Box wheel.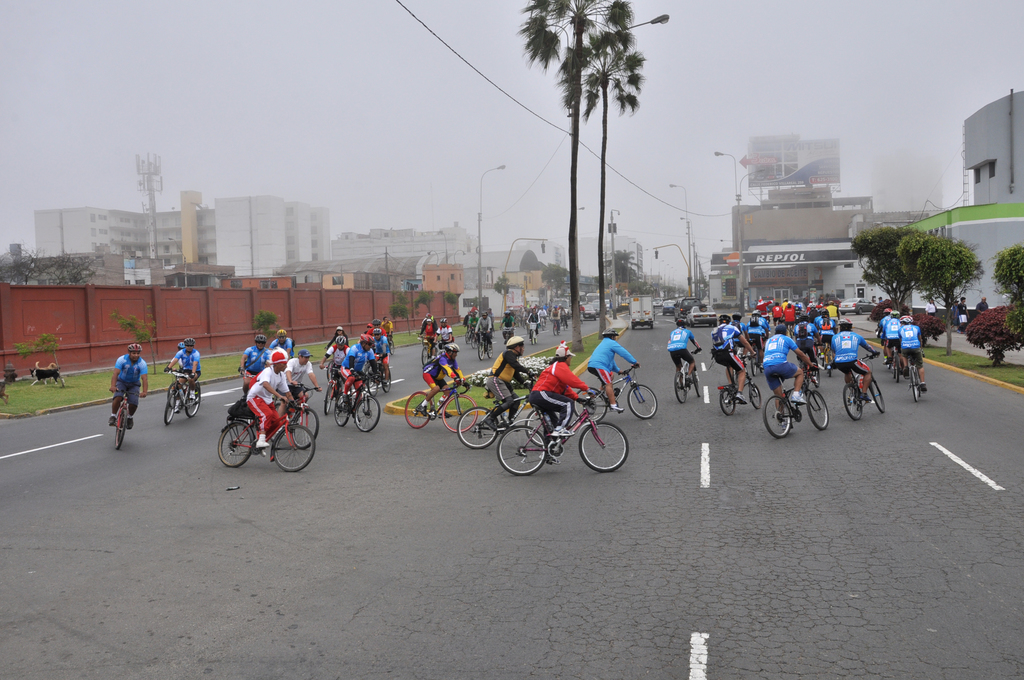
<box>691,367,703,398</box>.
